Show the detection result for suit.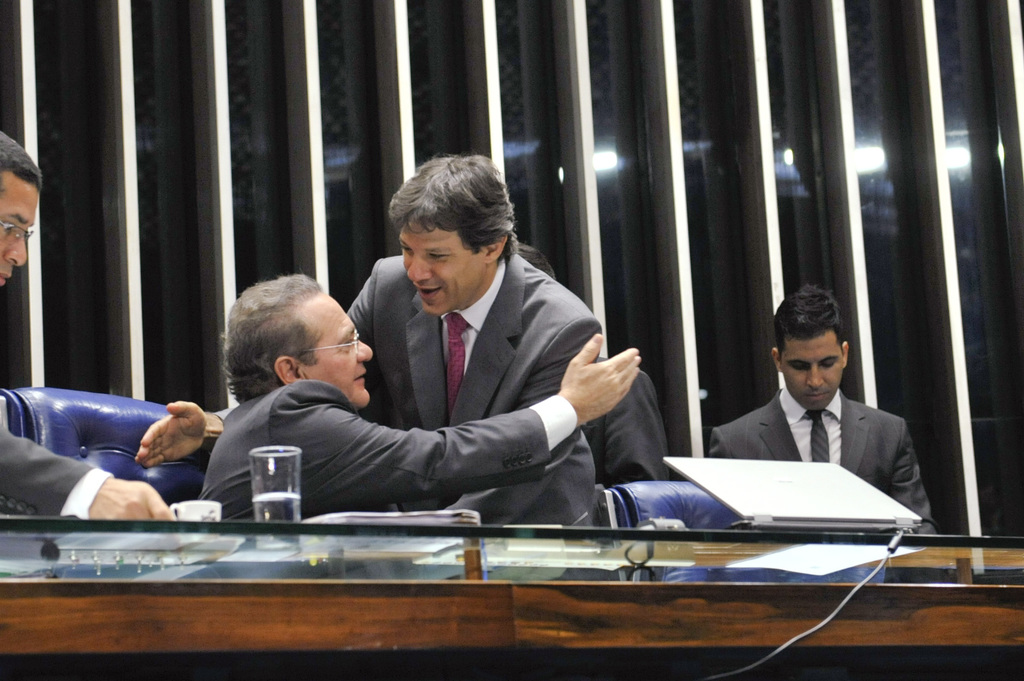
box(710, 344, 929, 510).
